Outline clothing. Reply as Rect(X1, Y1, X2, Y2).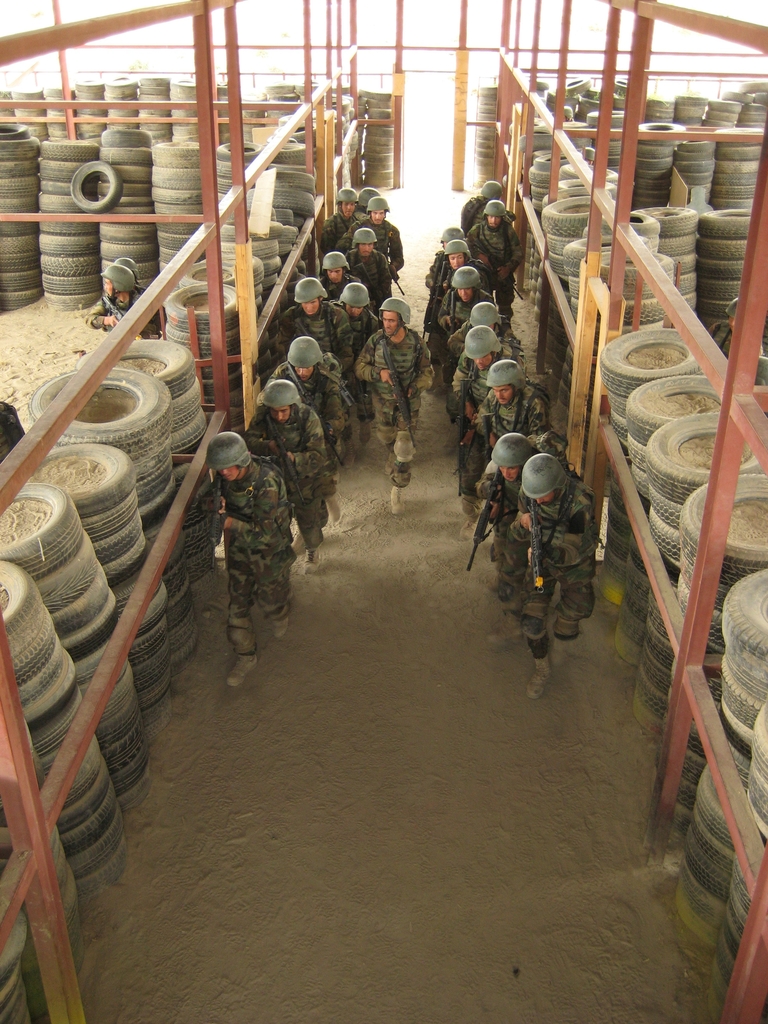
Rect(355, 325, 437, 490).
